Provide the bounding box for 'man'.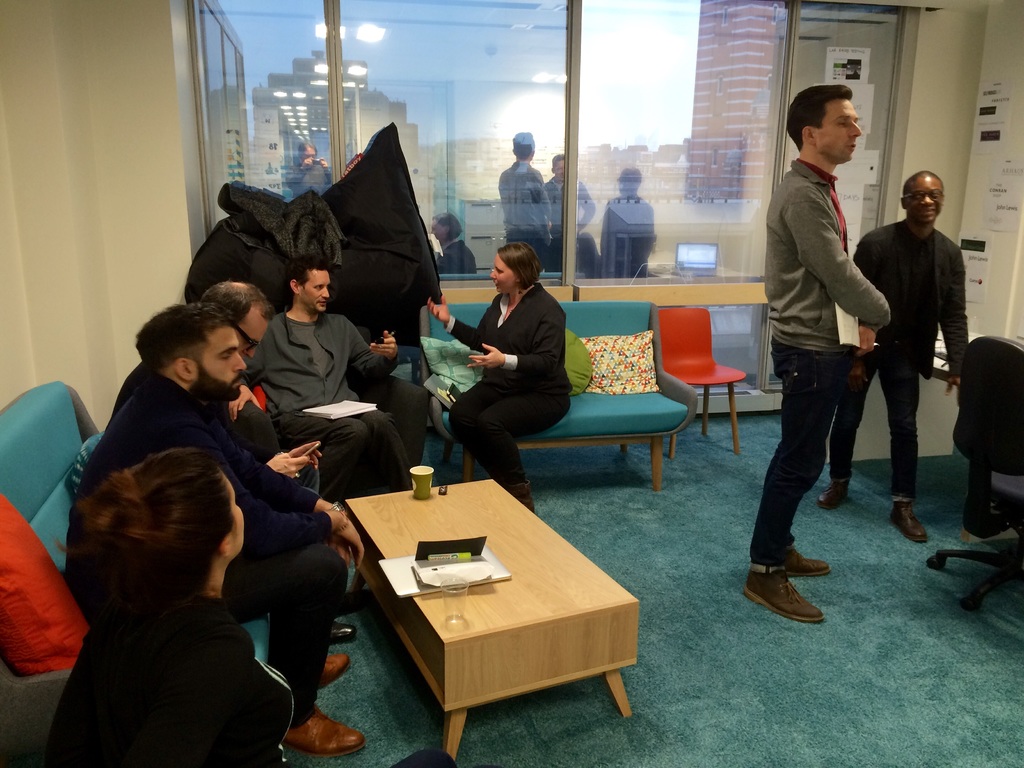
left=65, top=304, right=374, bottom=753.
